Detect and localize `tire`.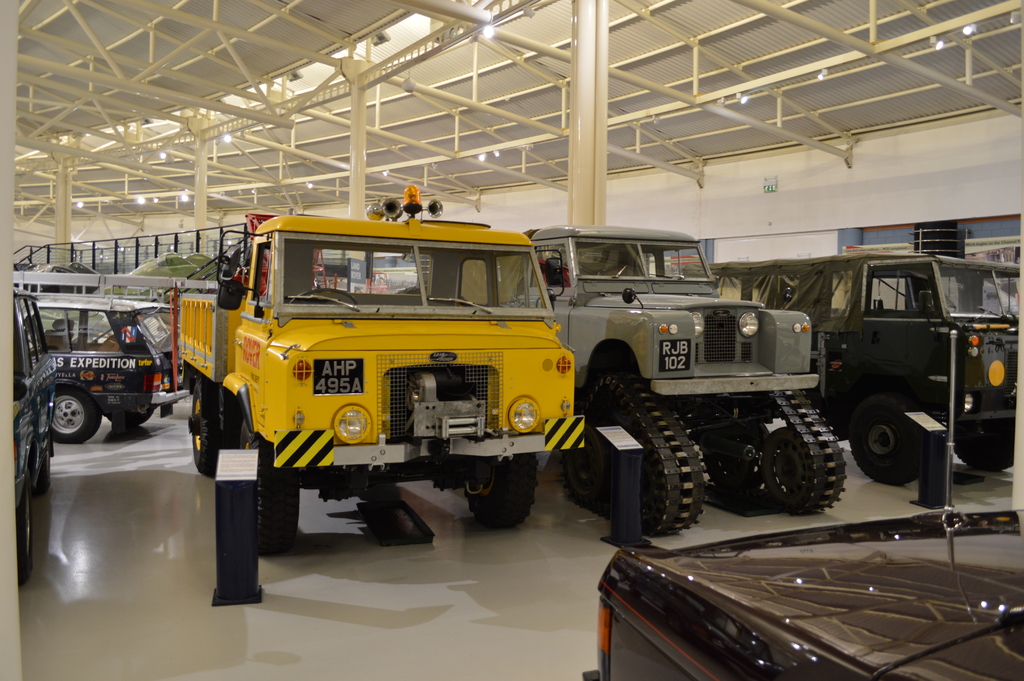
Localized at <box>240,420,299,555</box>.
